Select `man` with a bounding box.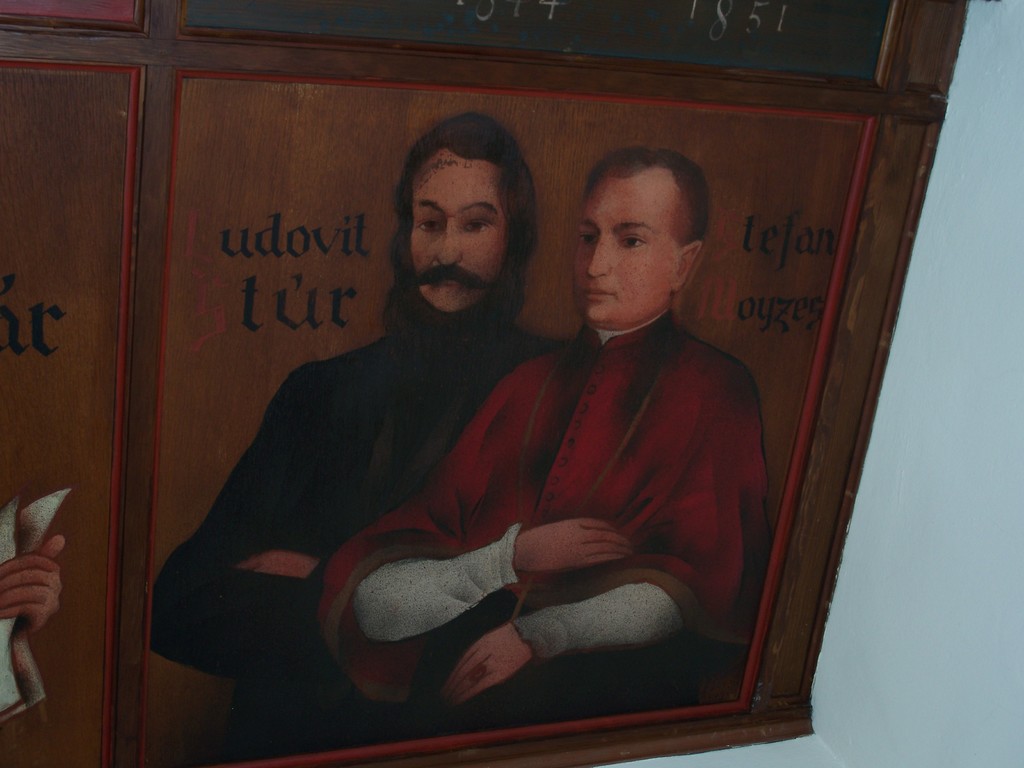
rect(147, 113, 572, 767).
